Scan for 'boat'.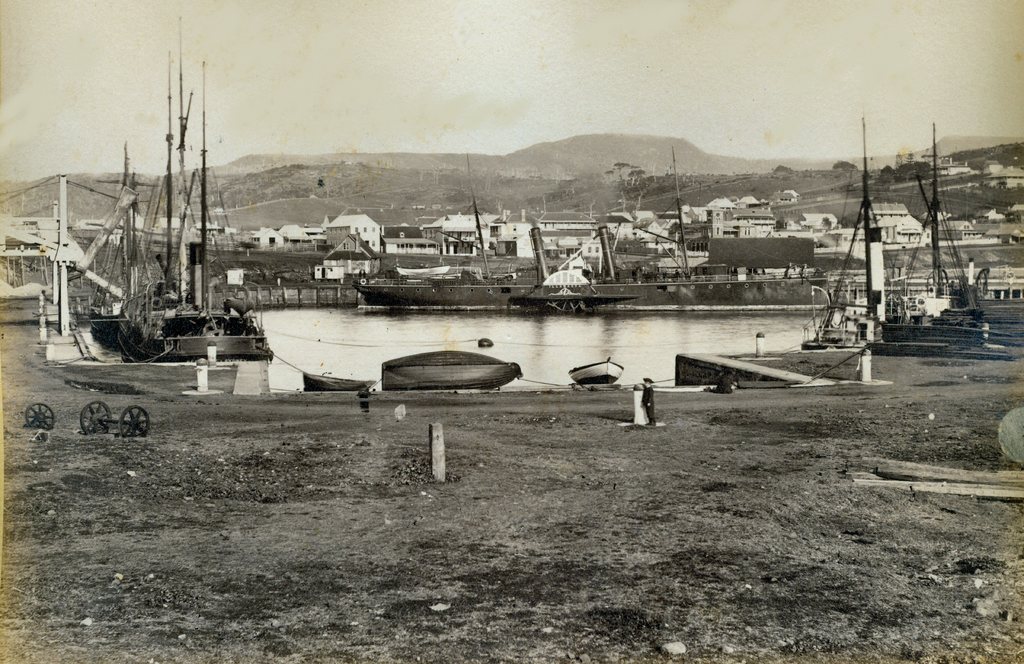
Scan result: 91, 21, 268, 366.
